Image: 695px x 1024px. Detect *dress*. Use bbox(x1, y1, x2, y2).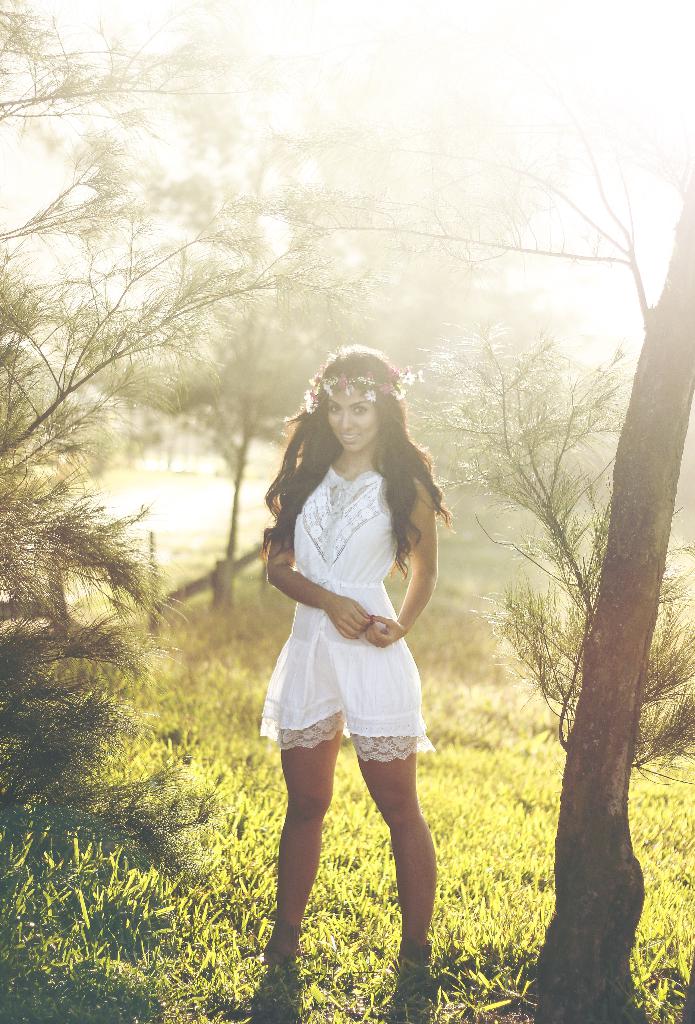
bbox(254, 468, 431, 765).
